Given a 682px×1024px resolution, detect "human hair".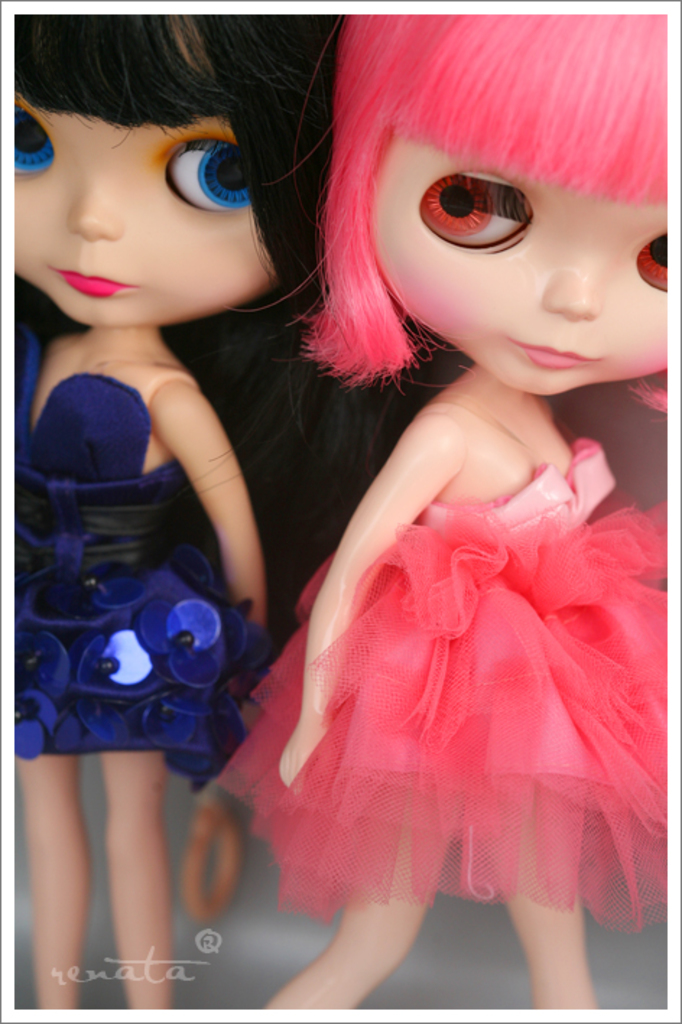
(273,19,659,436).
